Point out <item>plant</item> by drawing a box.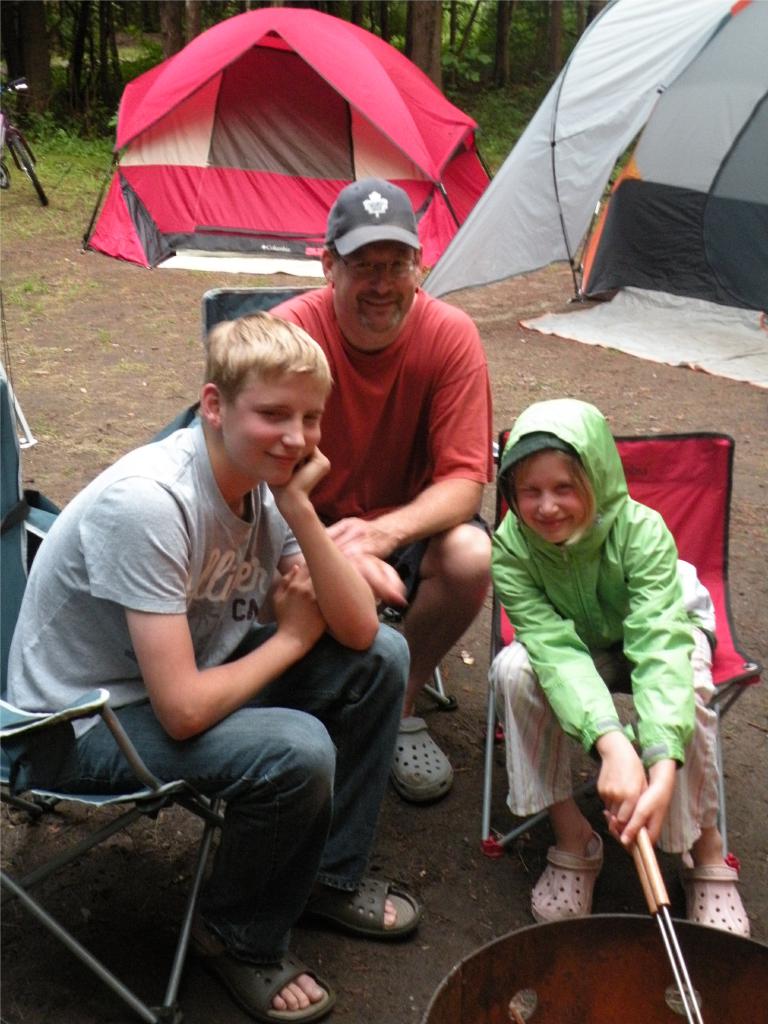
<box>188,332,196,346</box>.
